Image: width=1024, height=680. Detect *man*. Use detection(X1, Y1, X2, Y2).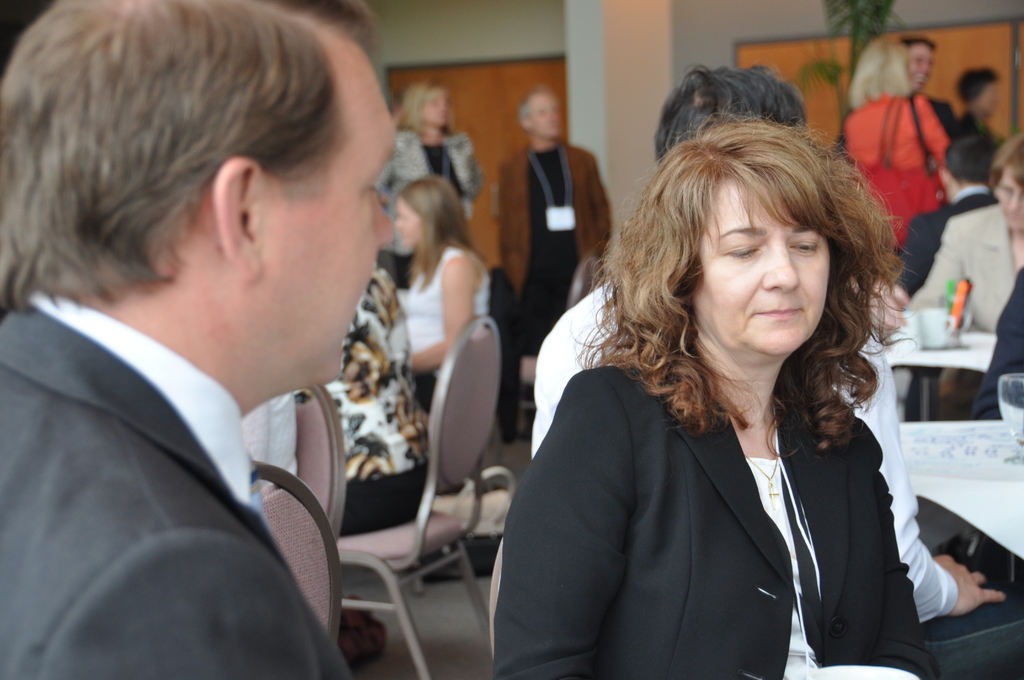
detection(830, 38, 956, 149).
